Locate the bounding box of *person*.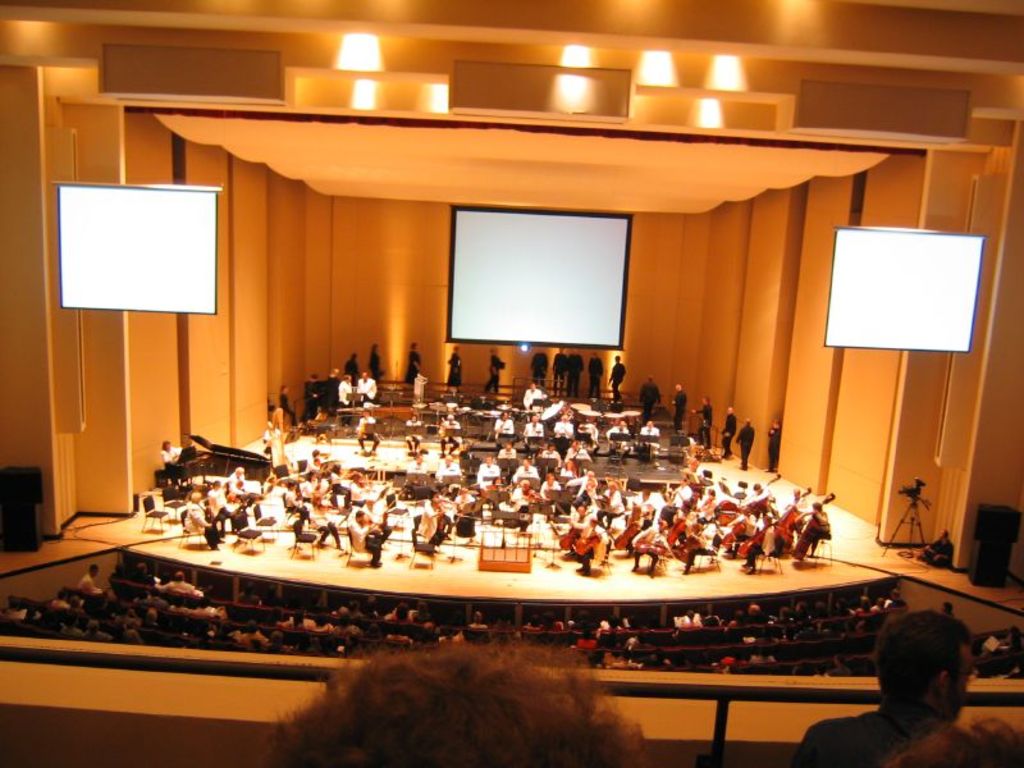
Bounding box: 535/470/561/512.
